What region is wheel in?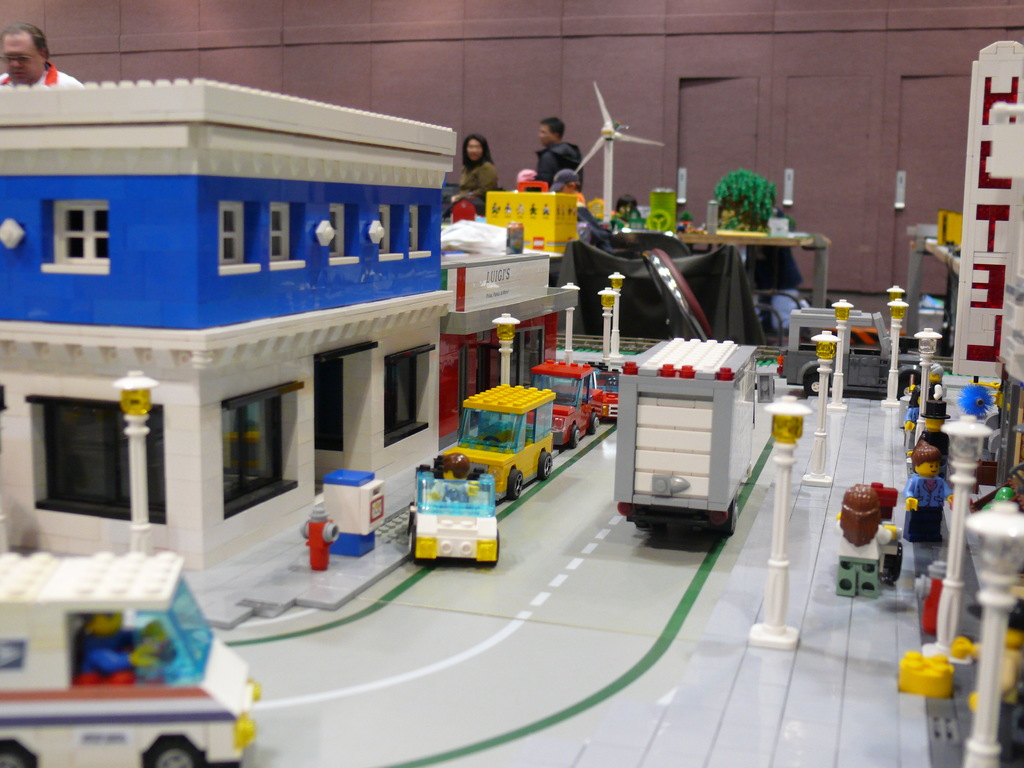
crop(538, 452, 551, 479).
